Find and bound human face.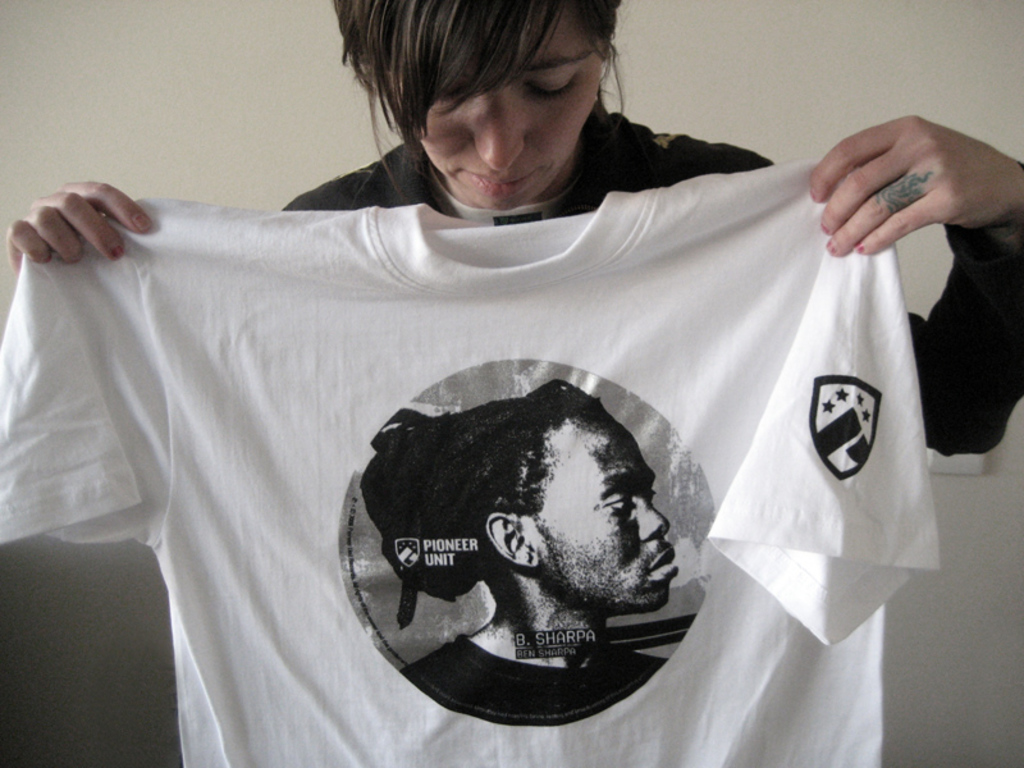
Bound: 393/4/603/212.
